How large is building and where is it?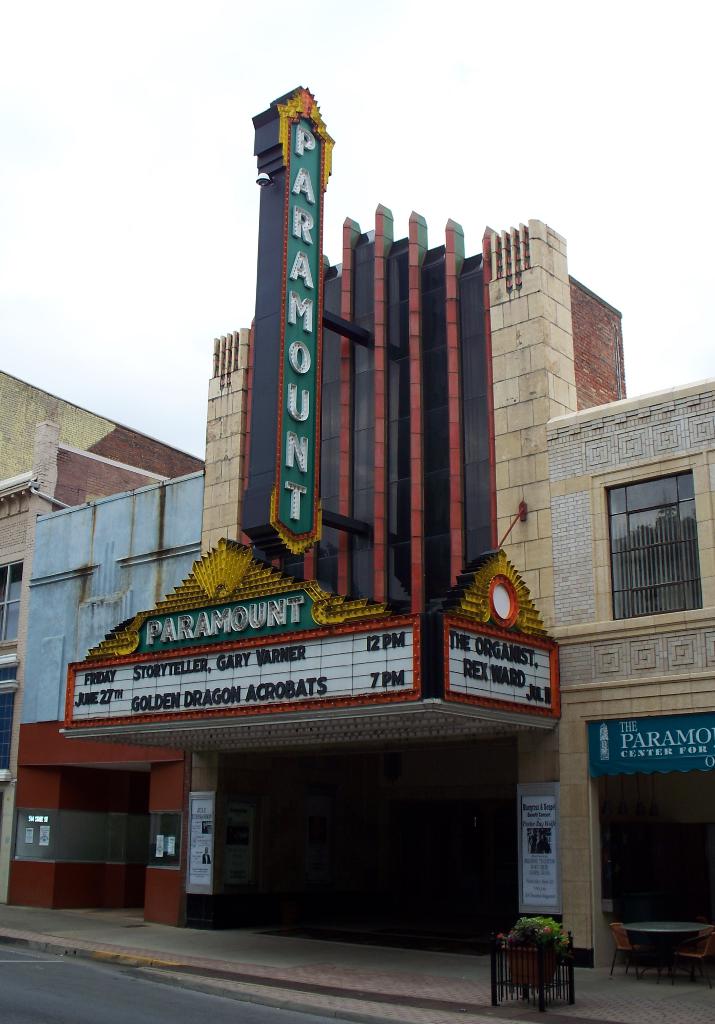
Bounding box: l=0, t=370, r=206, b=786.
